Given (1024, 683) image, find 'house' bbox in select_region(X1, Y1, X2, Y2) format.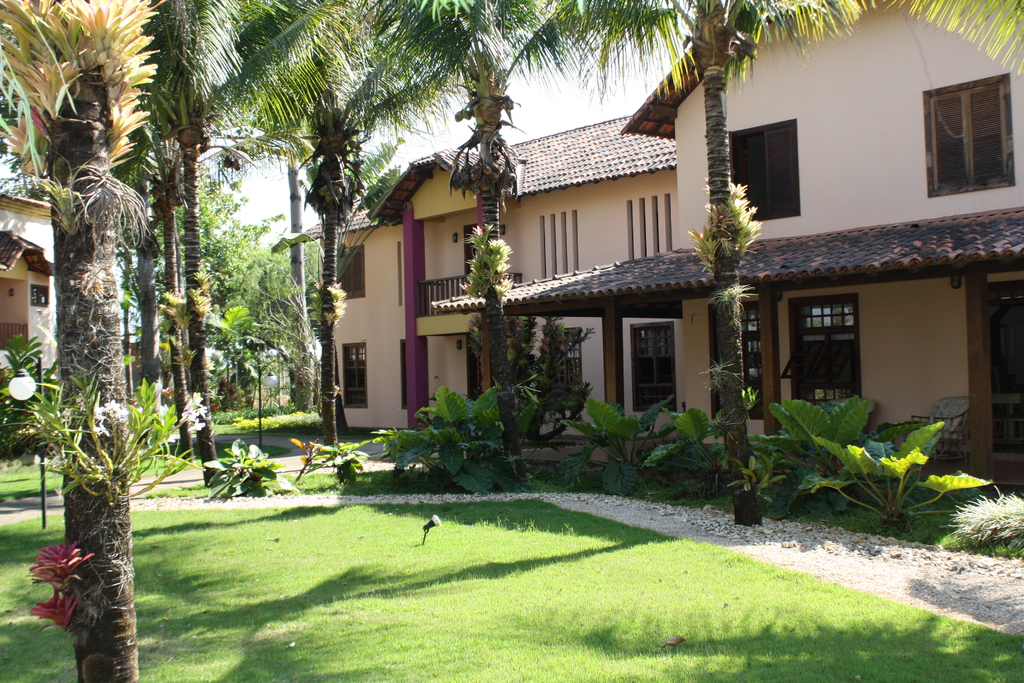
select_region(0, 192, 61, 393).
